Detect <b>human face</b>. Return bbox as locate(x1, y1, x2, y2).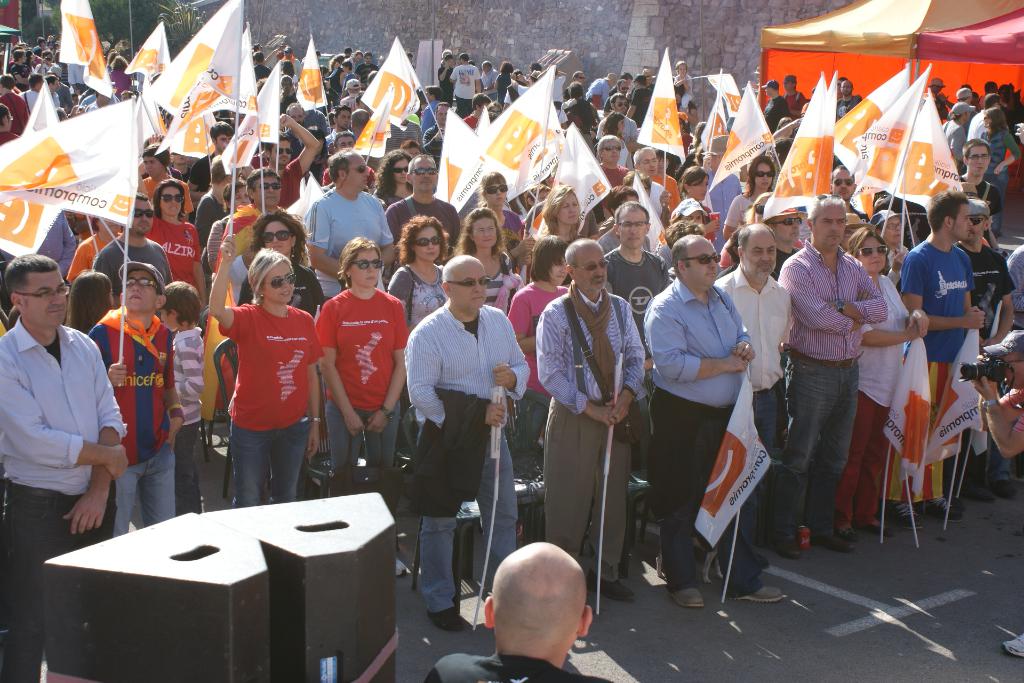
locate(458, 261, 488, 318).
